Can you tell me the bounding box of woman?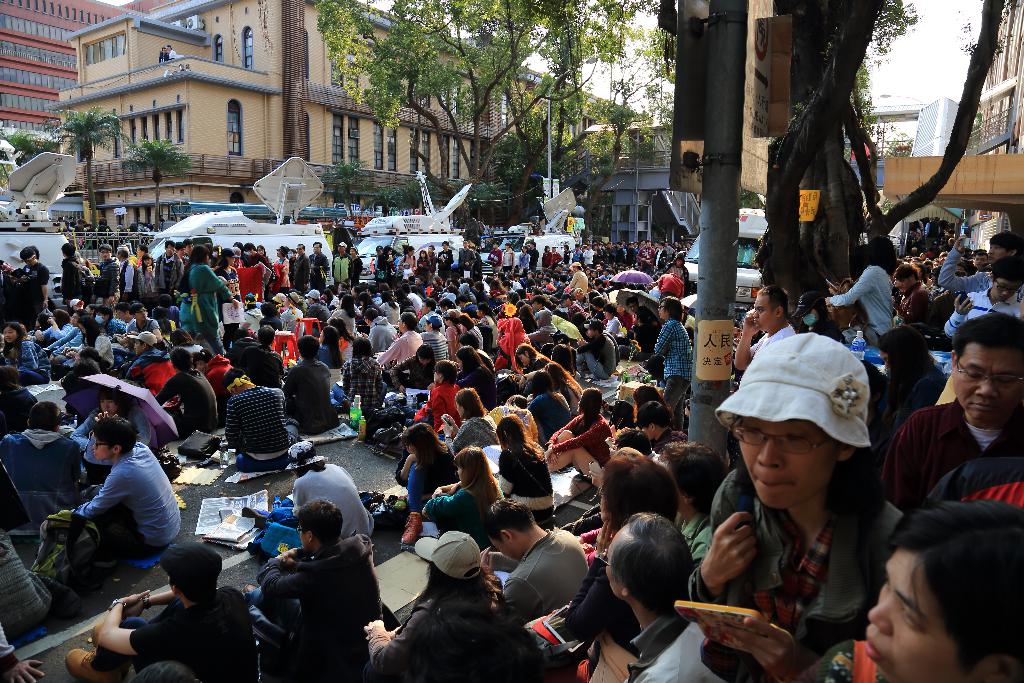
{"left": 450, "top": 344, "right": 501, "bottom": 422}.
